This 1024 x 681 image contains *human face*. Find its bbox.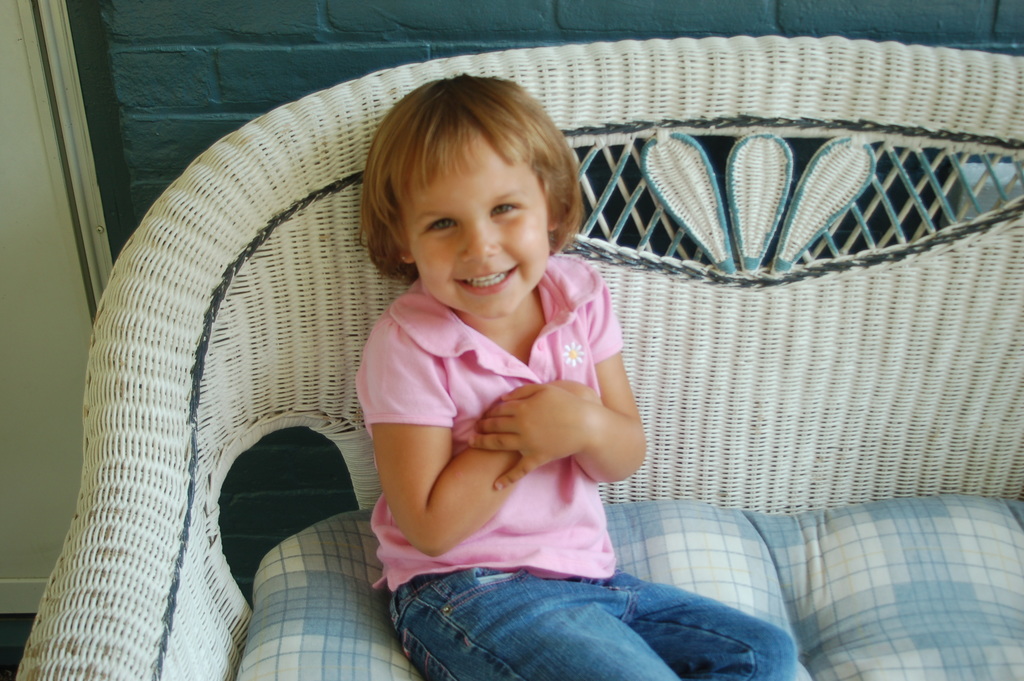
401, 134, 550, 316.
